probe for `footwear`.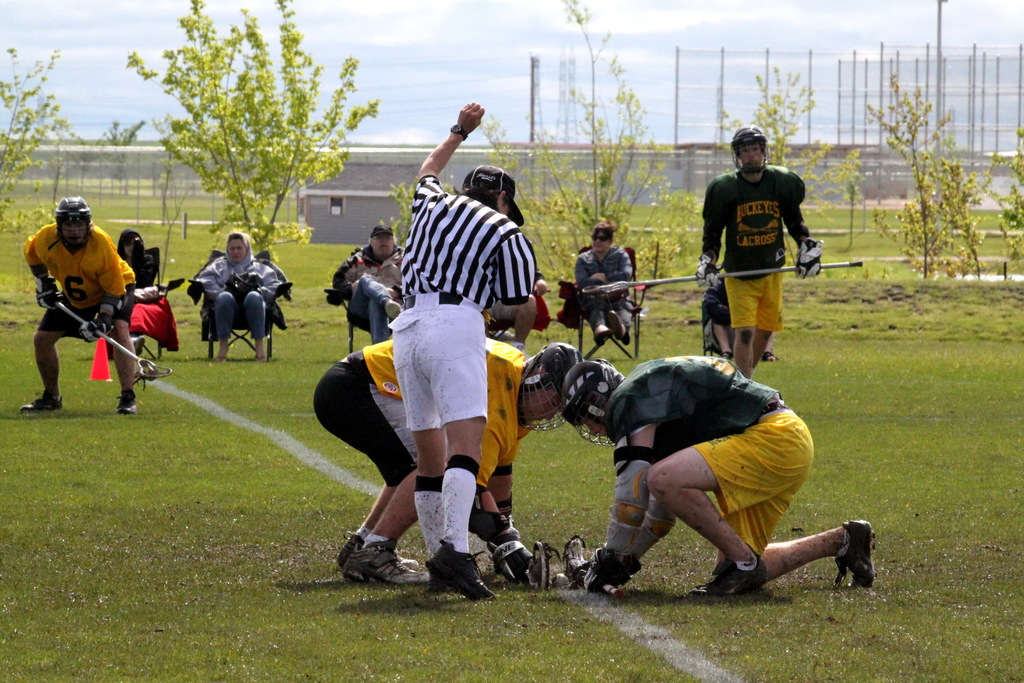
Probe result: crop(385, 300, 403, 315).
